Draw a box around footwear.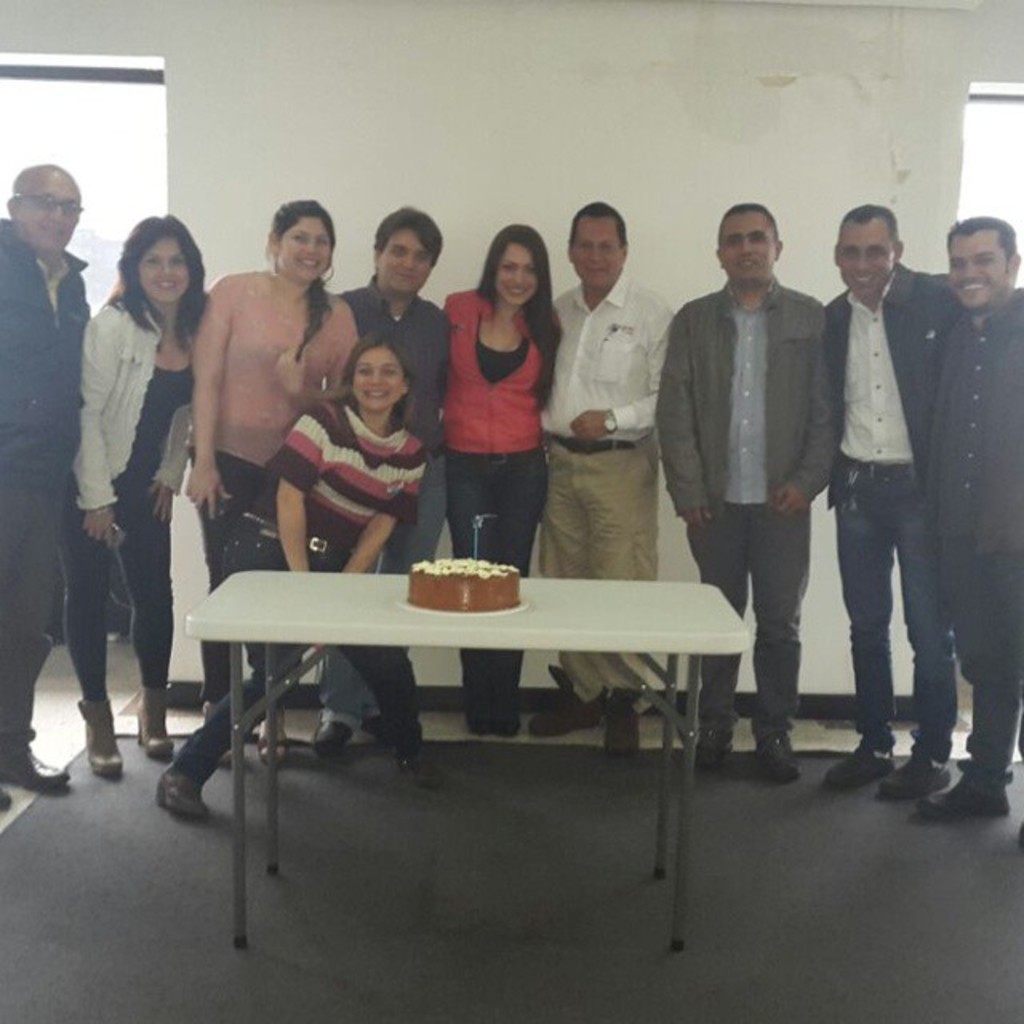
693, 728, 734, 773.
